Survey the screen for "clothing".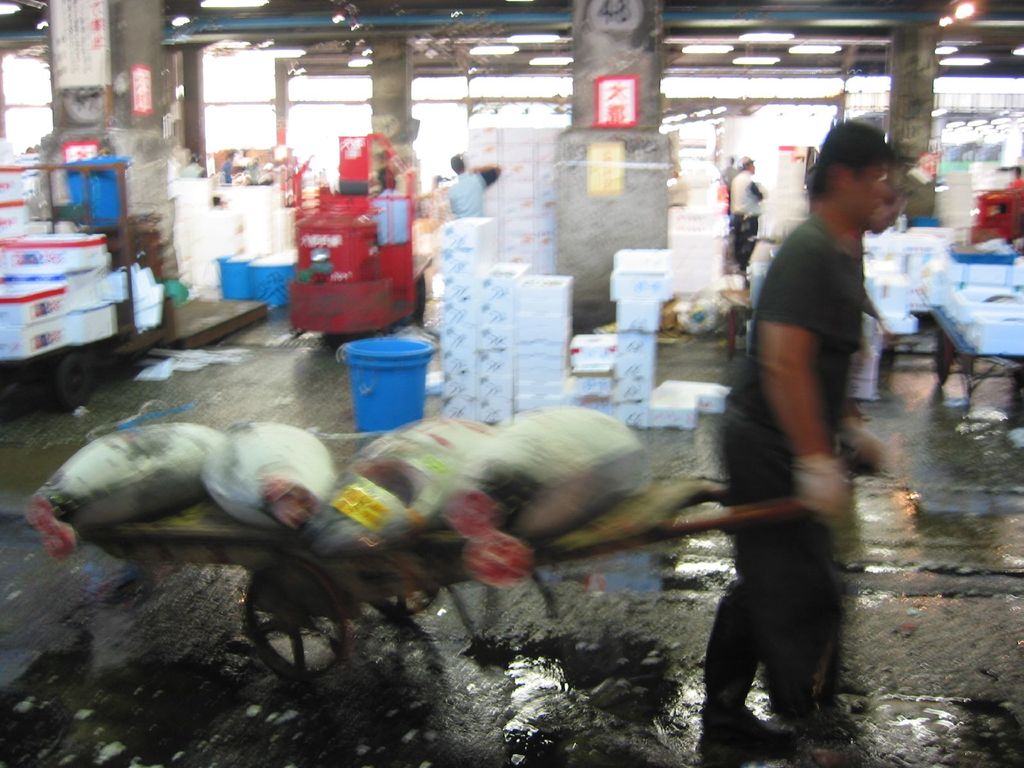
Survey found: detection(181, 161, 204, 177).
